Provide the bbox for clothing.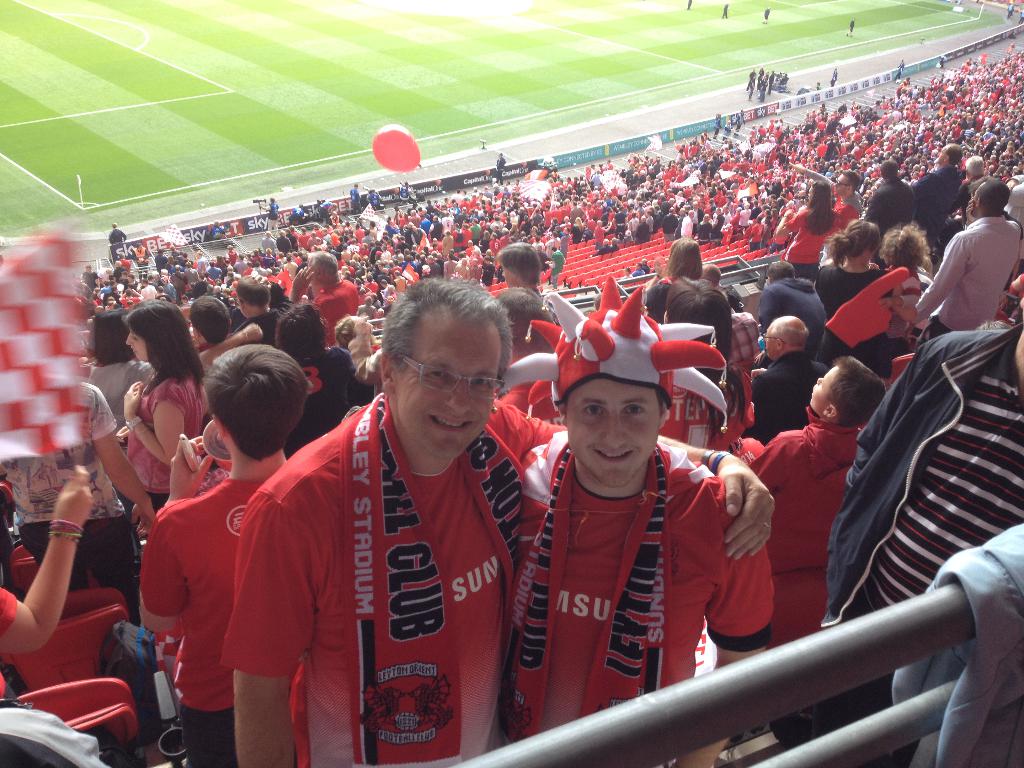
rect(0, 581, 22, 712).
